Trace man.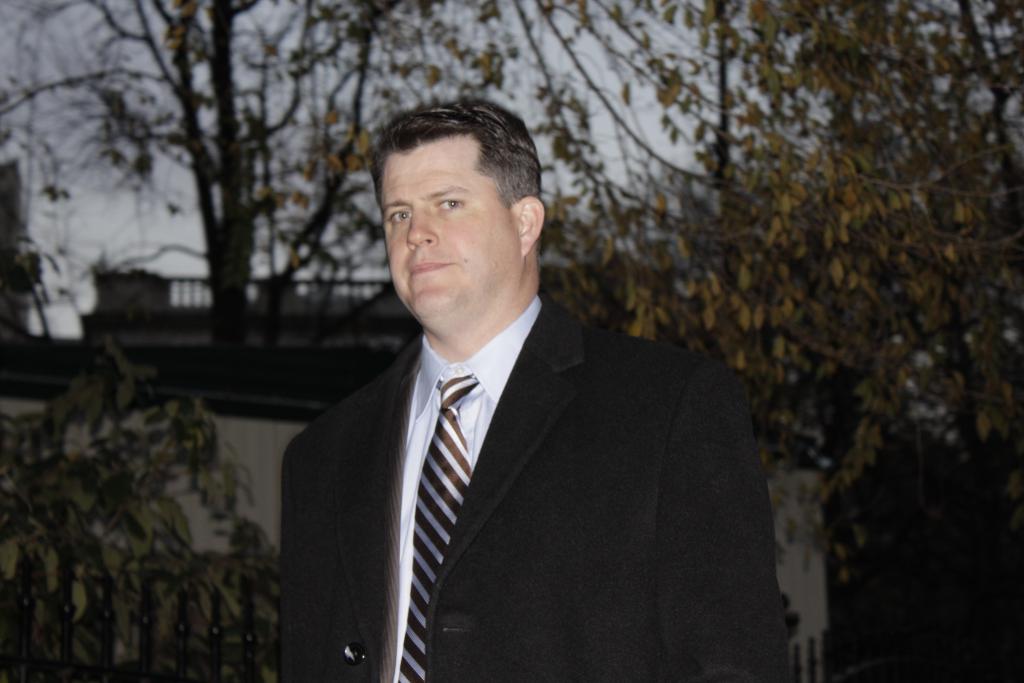
Traced to bbox=[250, 115, 774, 679].
